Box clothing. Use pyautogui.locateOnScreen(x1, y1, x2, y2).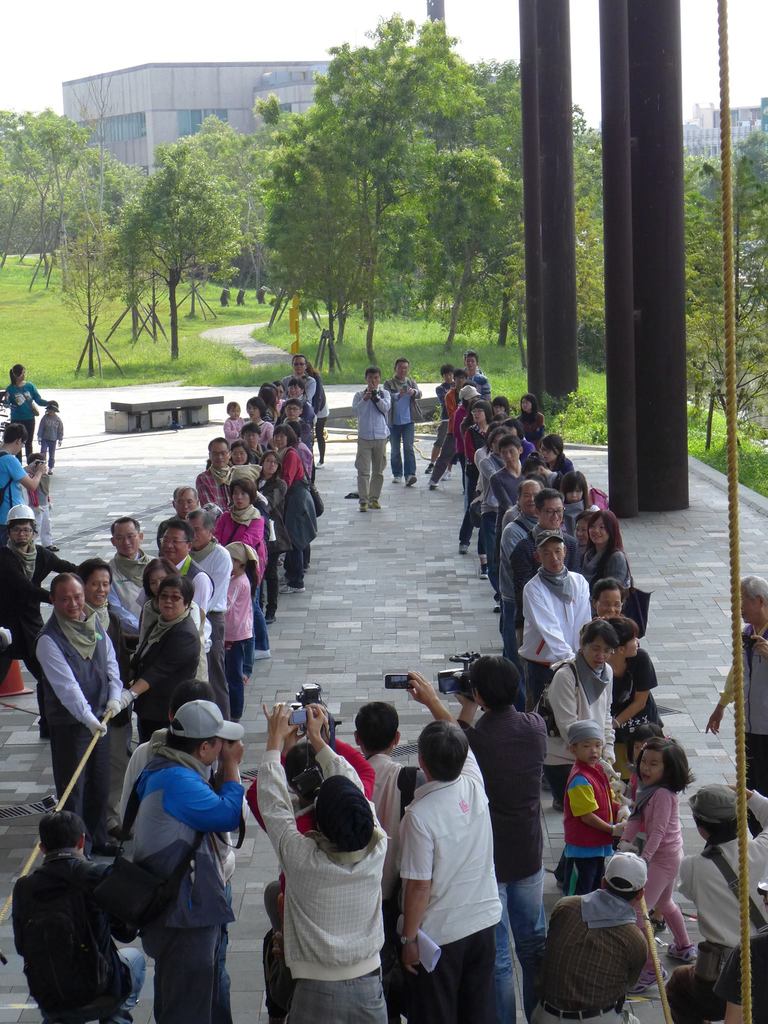
pyautogui.locateOnScreen(34, 474, 55, 535).
